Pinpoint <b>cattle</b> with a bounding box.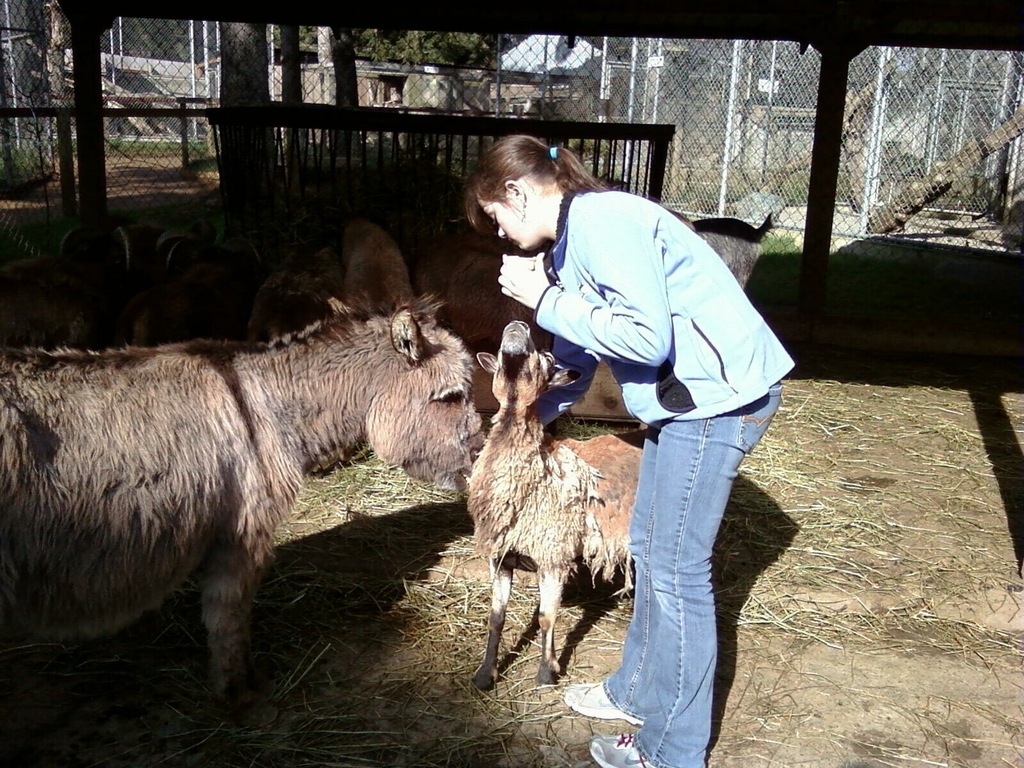
x1=0, y1=236, x2=95, y2=343.
